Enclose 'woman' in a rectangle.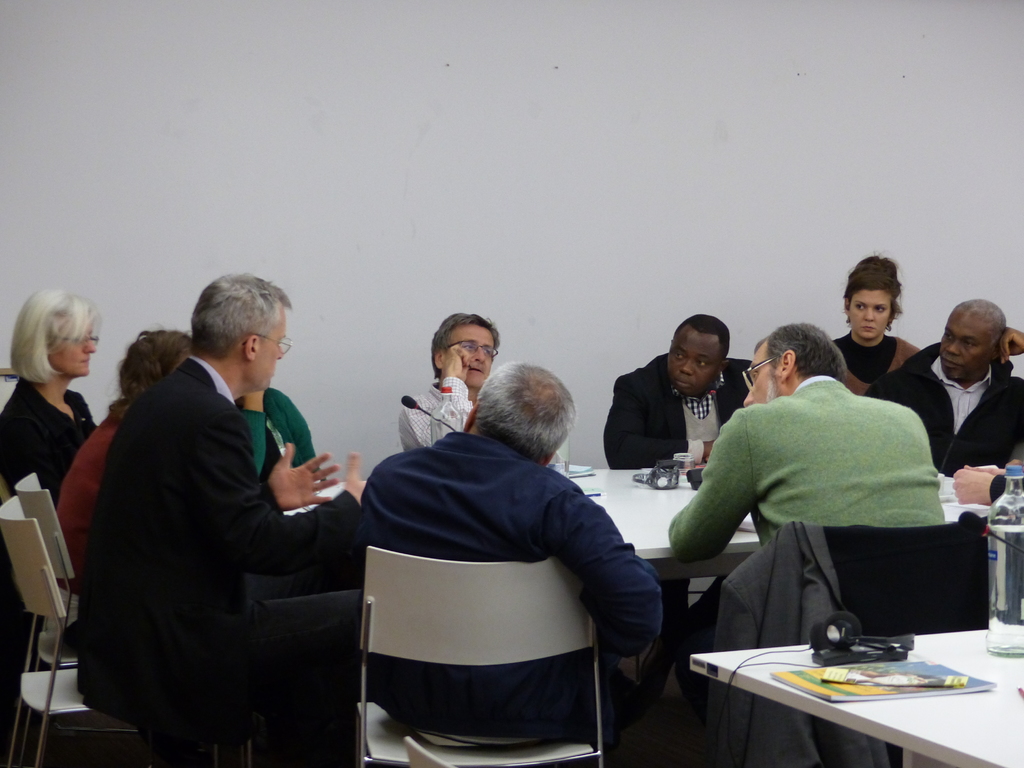
locate(54, 331, 196, 636).
